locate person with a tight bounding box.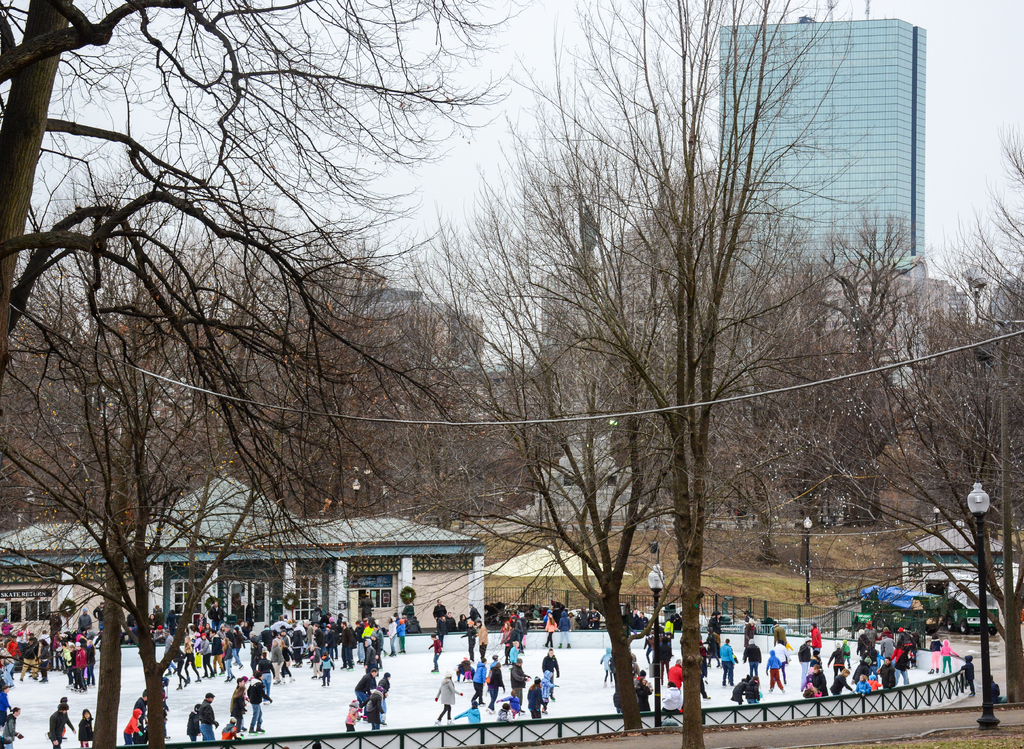
<bbox>598, 647, 612, 681</bbox>.
